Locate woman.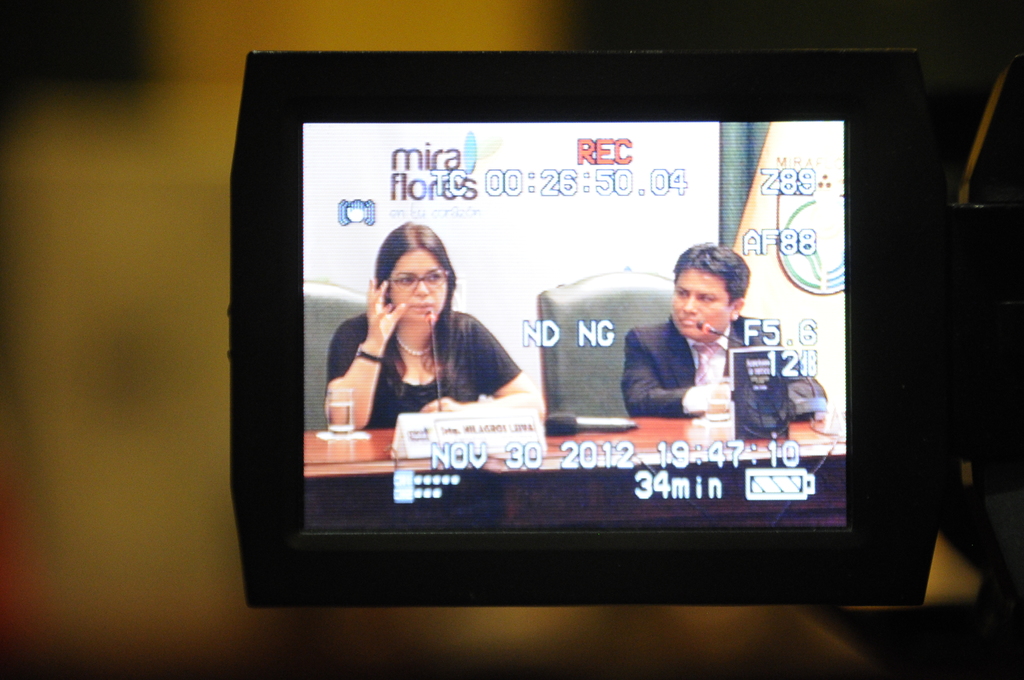
Bounding box: (332, 211, 532, 476).
